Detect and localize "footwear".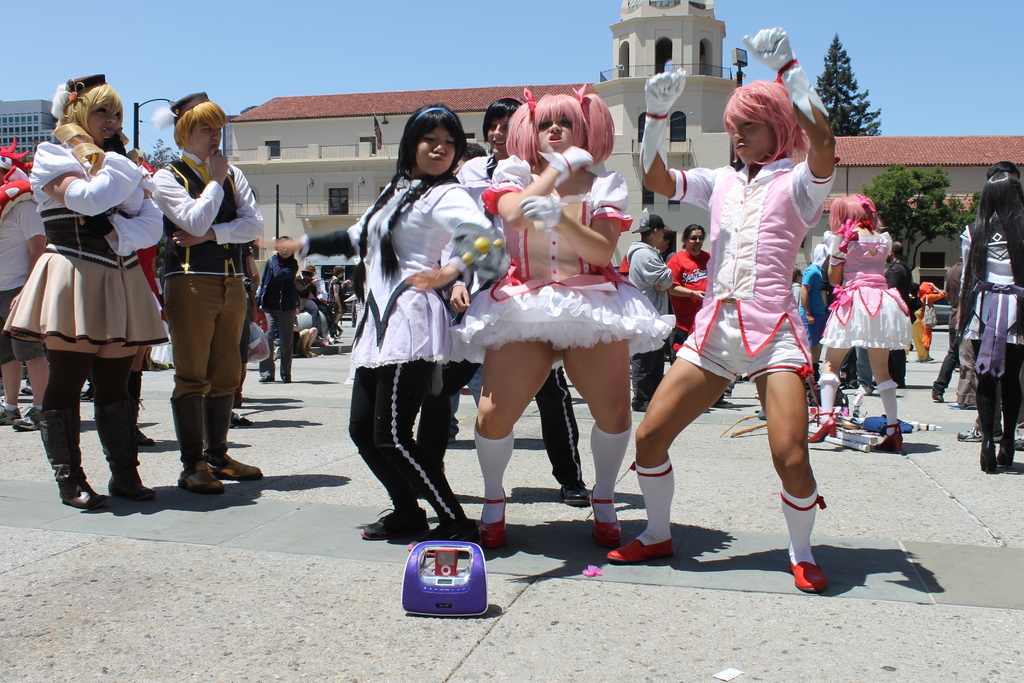
Localized at [258,372,273,386].
